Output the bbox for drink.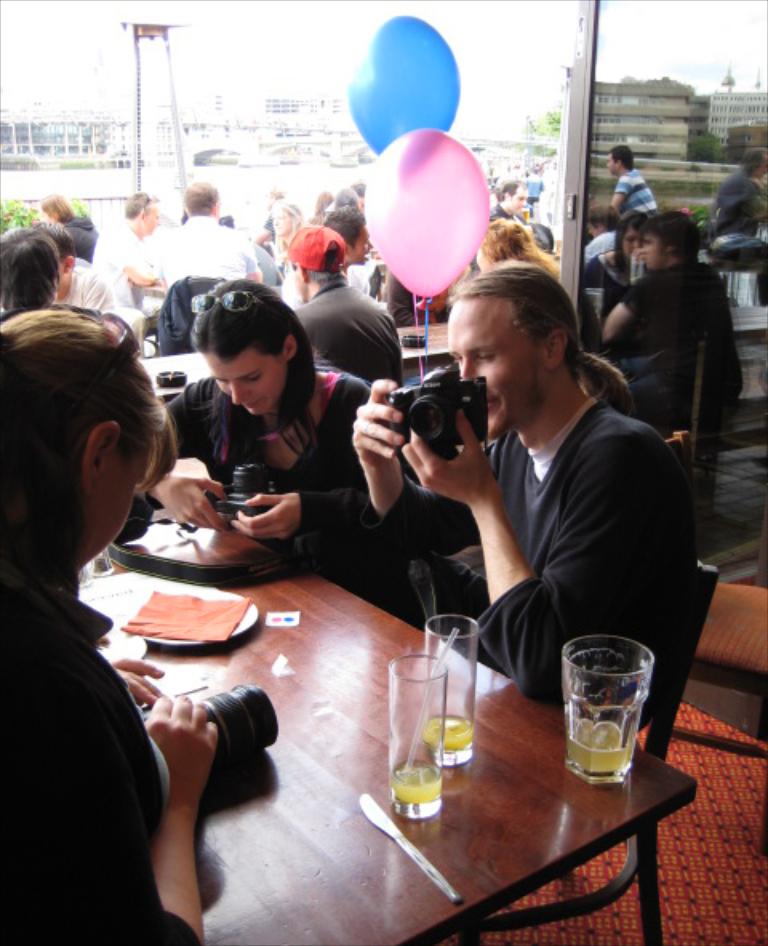
387 760 442 808.
